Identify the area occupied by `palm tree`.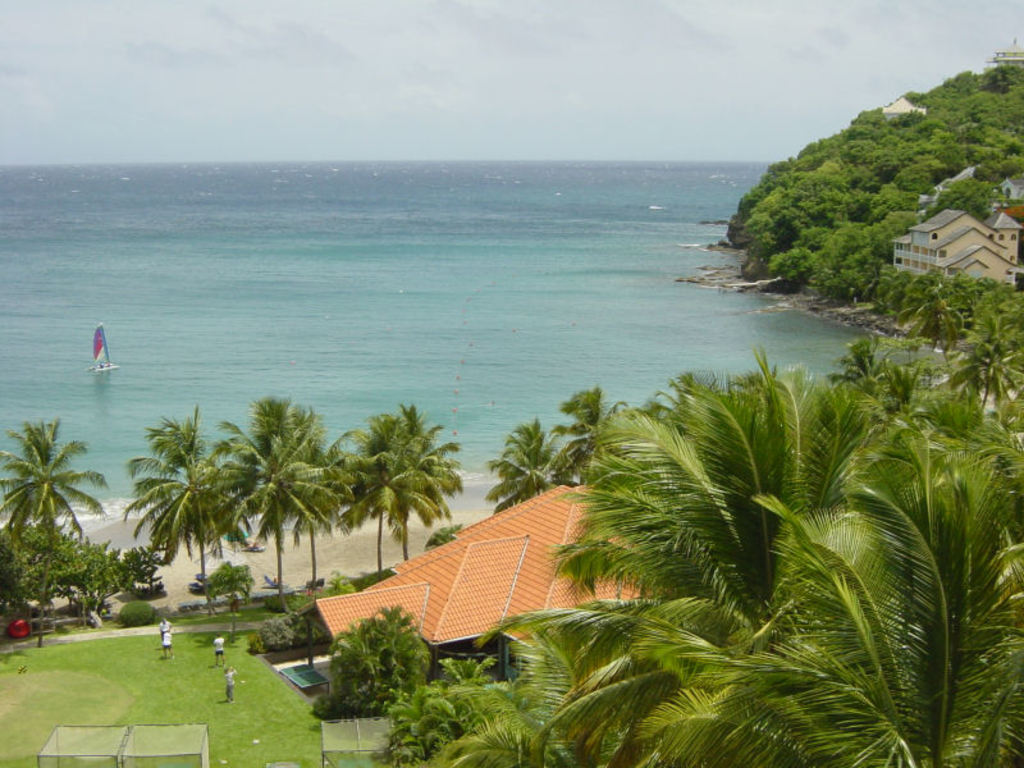
Area: l=540, t=389, r=611, b=526.
